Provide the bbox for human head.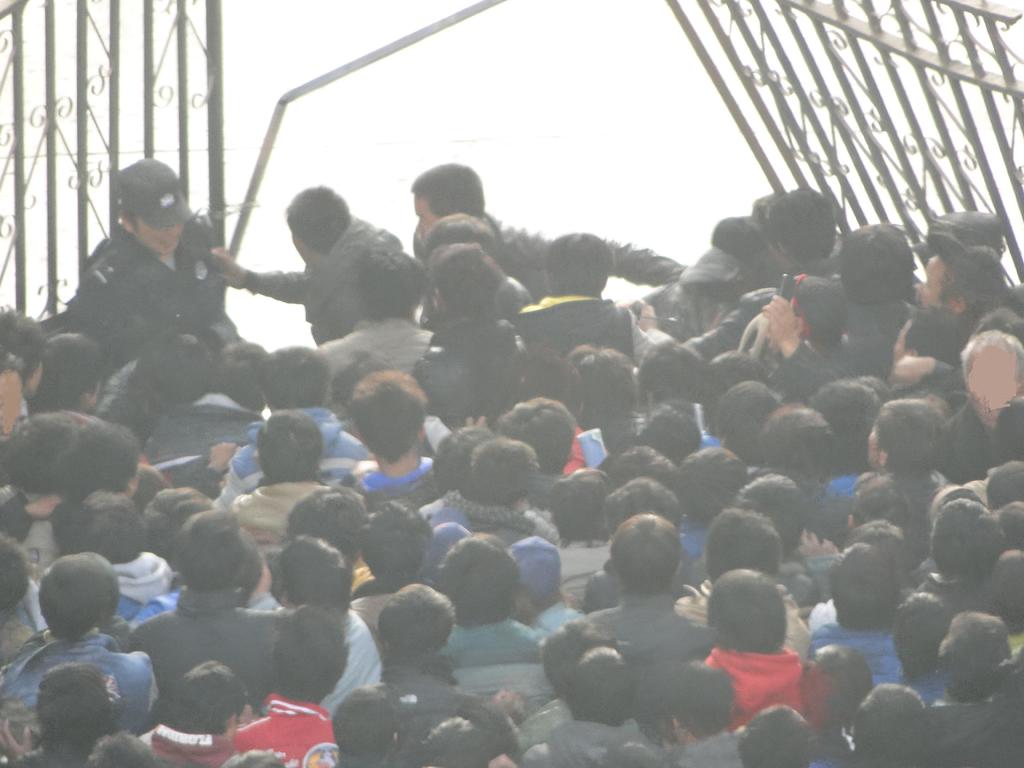
BBox(810, 639, 873, 721).
